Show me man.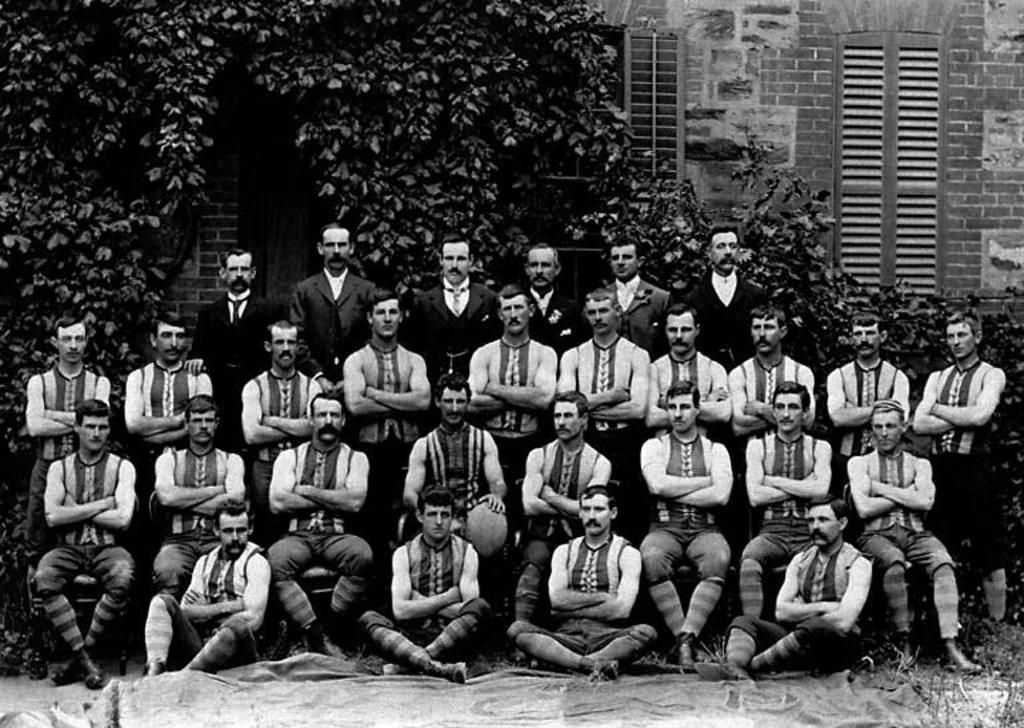
man is here: {"x1": 737, "y1": 377, "x2": 829, "y2": 621}.
